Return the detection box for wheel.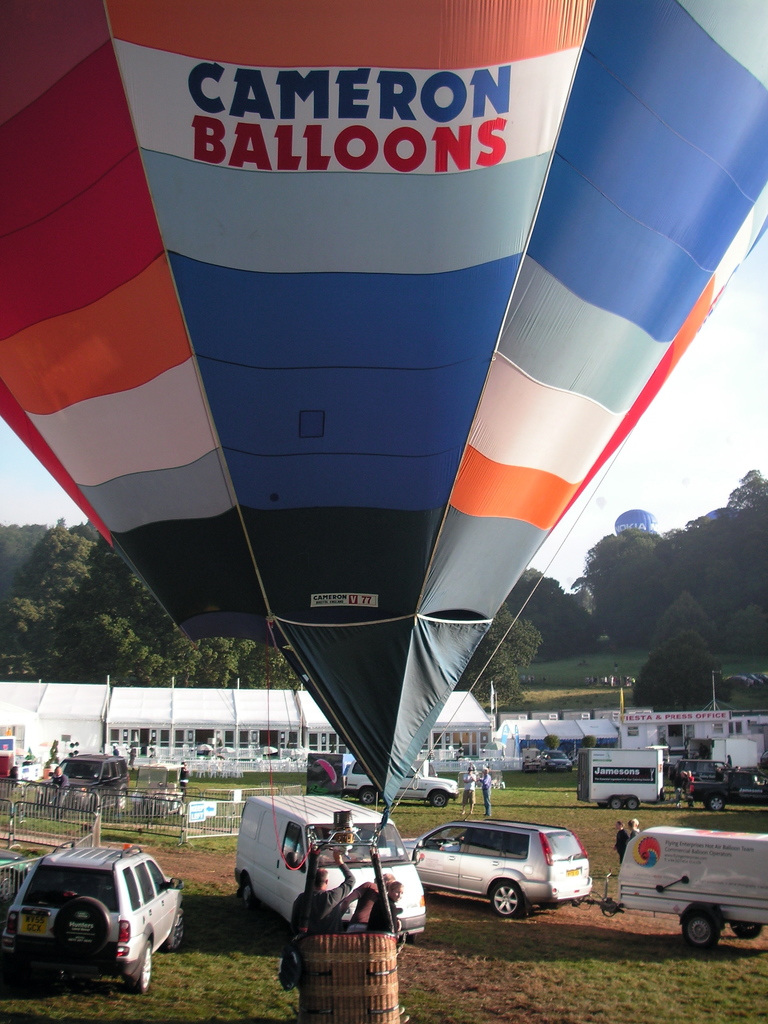
(625,797,636,808).
